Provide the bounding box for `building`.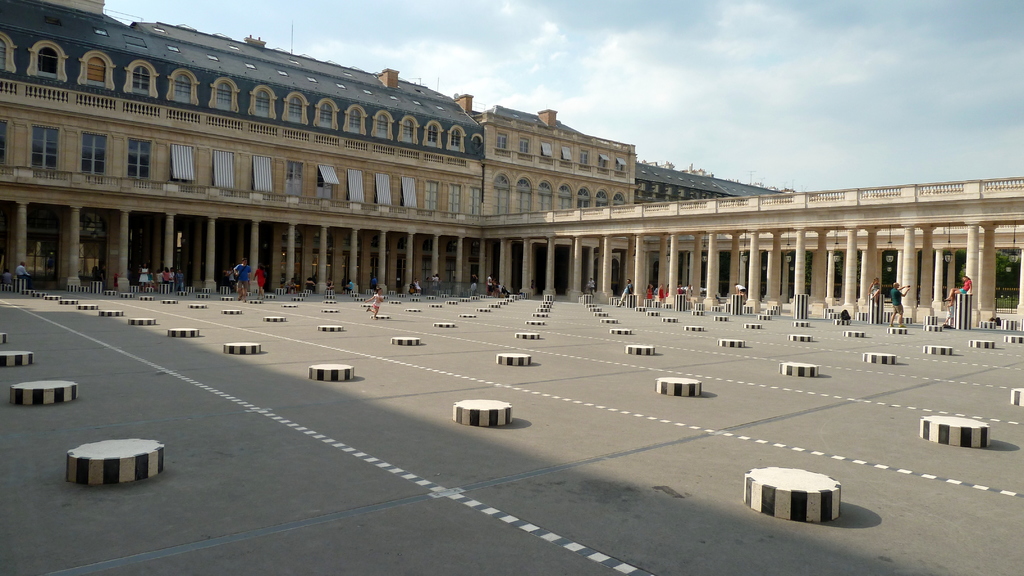
<bbox>0, 0, 1023, 324</bbox>.
